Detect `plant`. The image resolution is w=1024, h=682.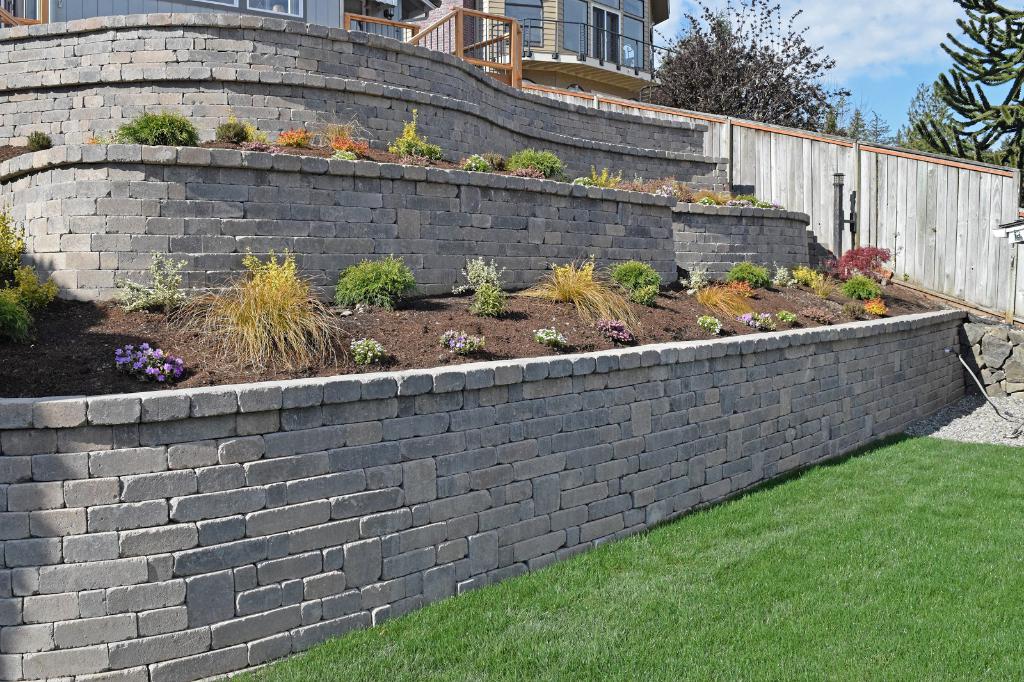
[left=195, top=244, right=339, bottom=362].
